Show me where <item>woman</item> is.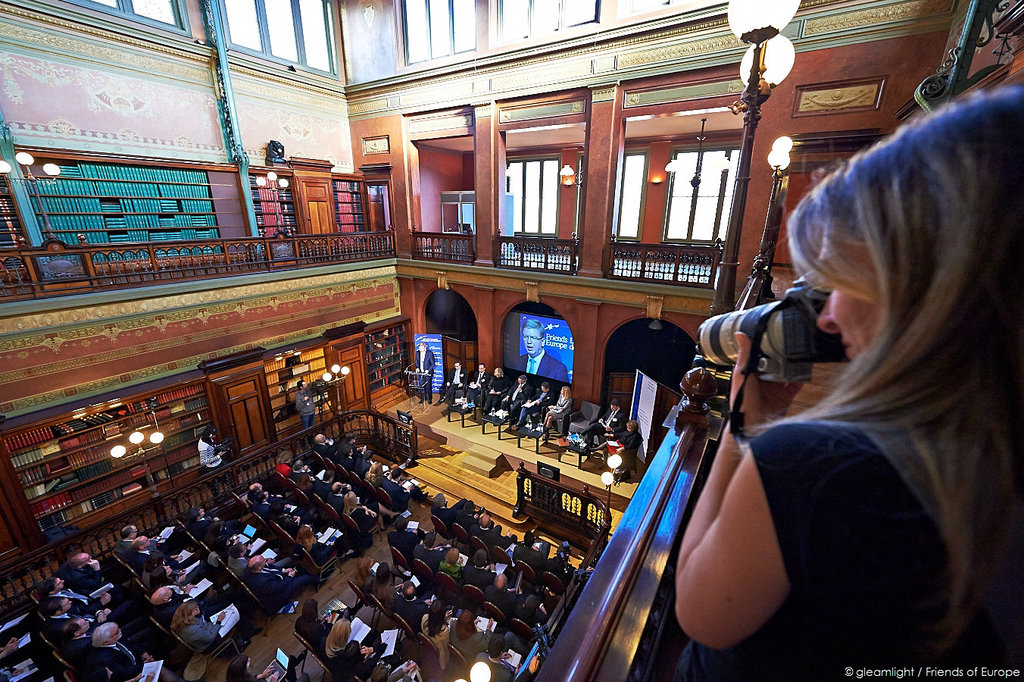
<item>woman</item> is at detection(420, 593, 466, 666).
